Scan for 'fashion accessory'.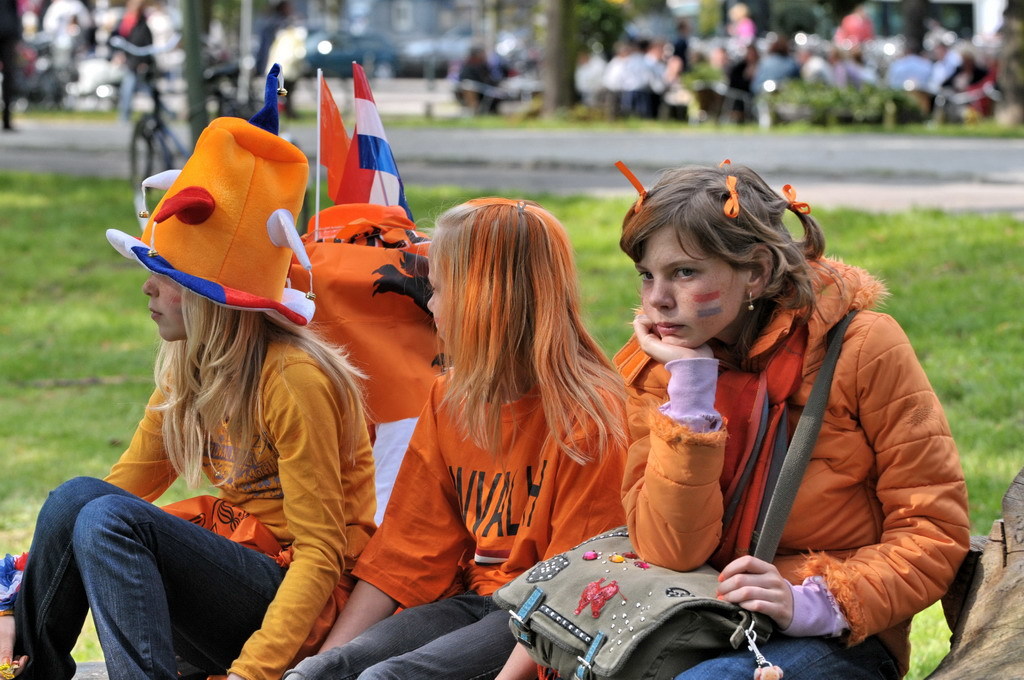
Scan result: Rect(724, 159, 741, 219).
